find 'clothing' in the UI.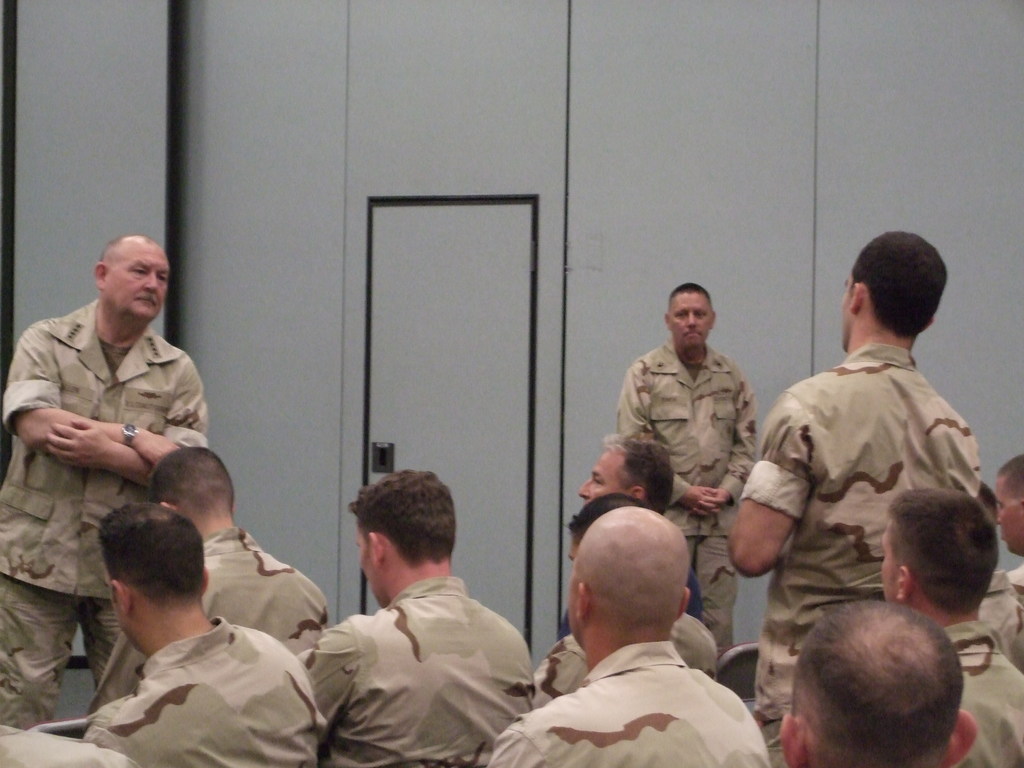
UI element at locate(534, 601, 719, 720).
